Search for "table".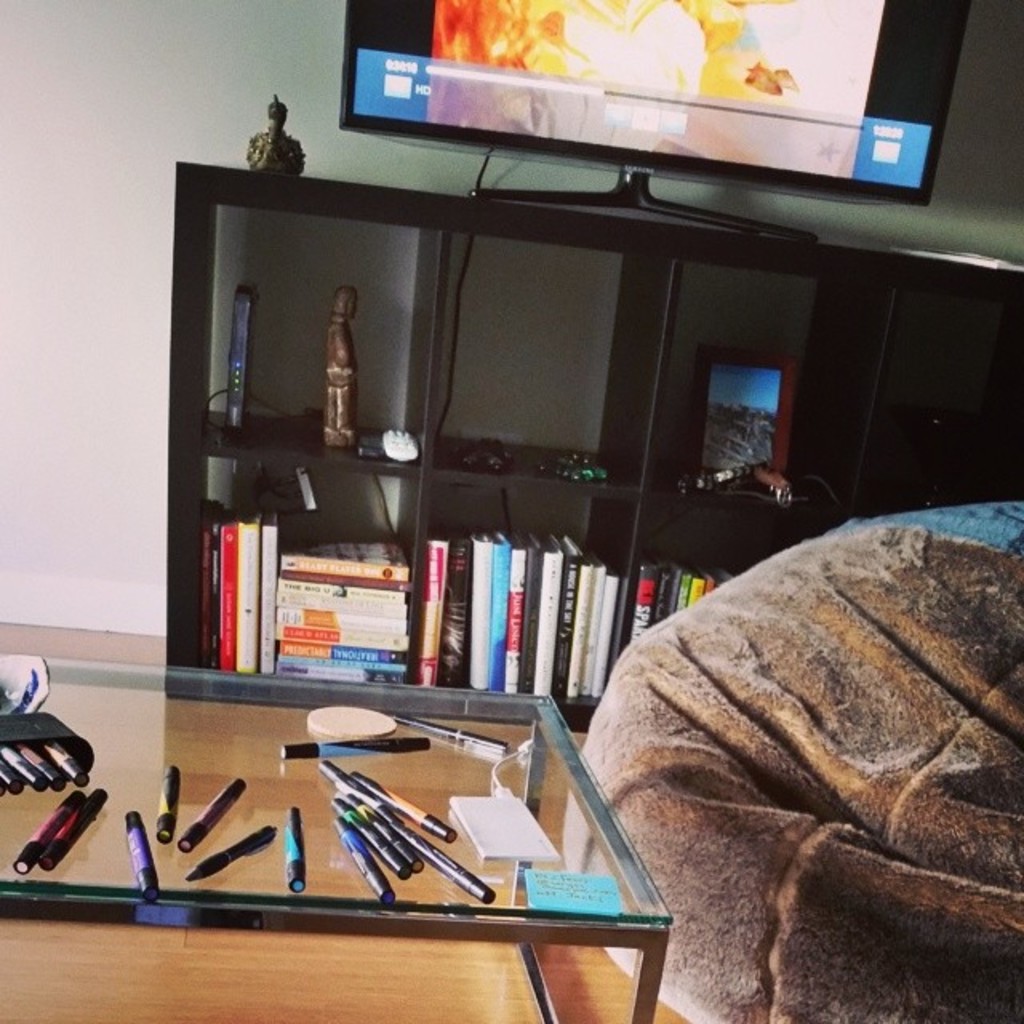
Found at detection(0, 645, 677, 1022).
